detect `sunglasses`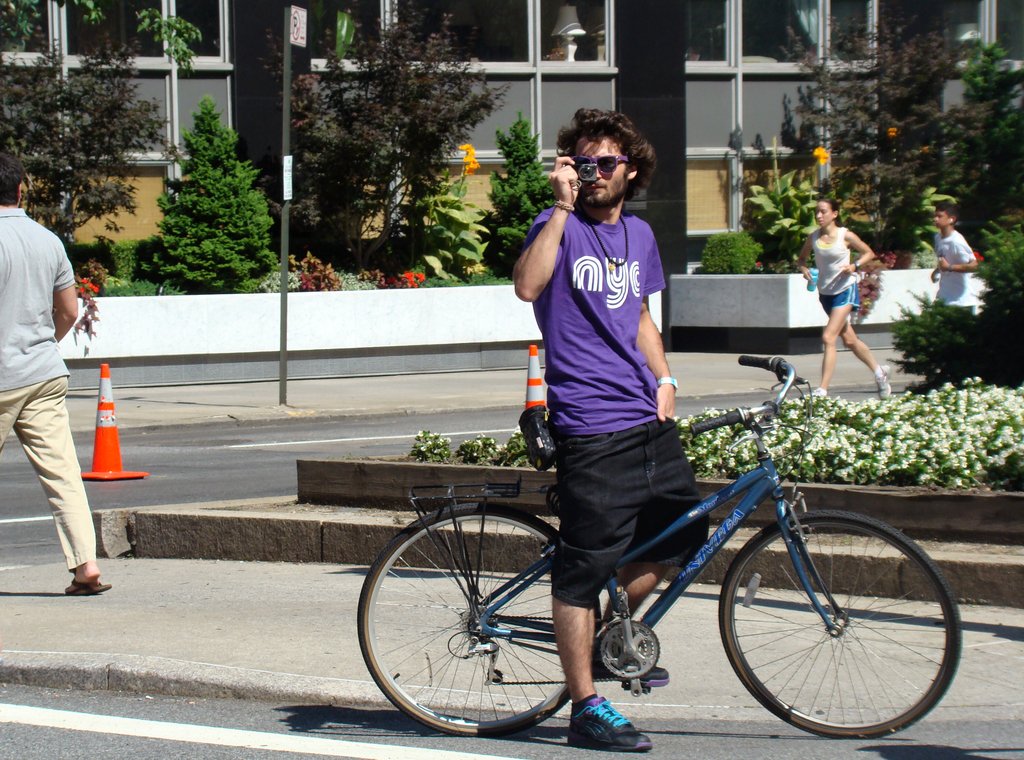
BBox(573, 154, 628, 170)
